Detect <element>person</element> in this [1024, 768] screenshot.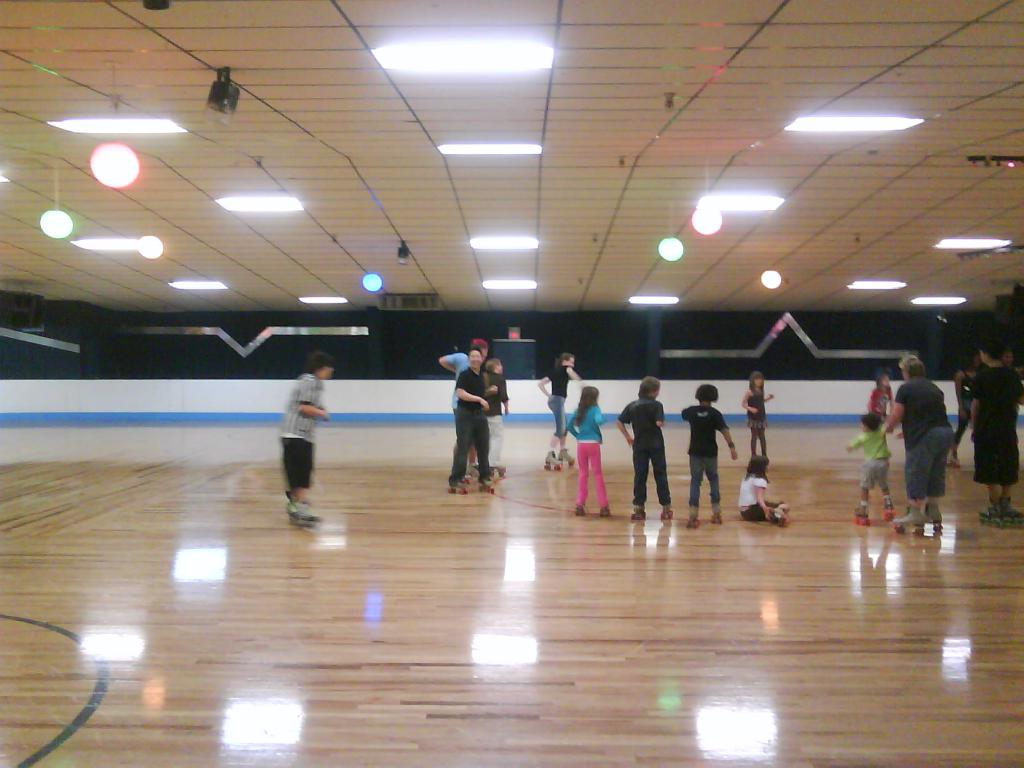
Detection: [left=438, top=343, right=513, bottom=492].
